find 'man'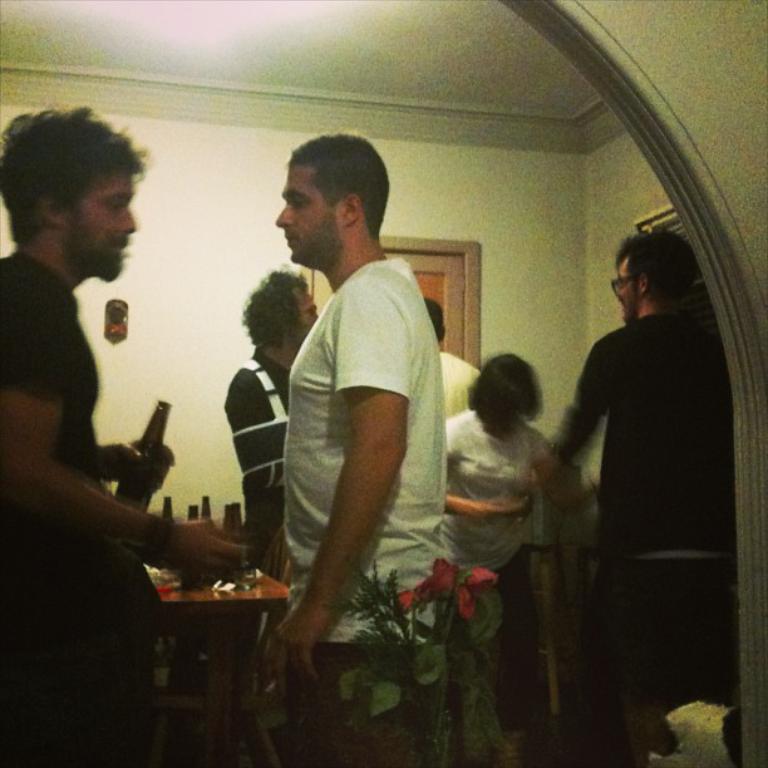
x1=535, y1=237, x2=737, y2=767
